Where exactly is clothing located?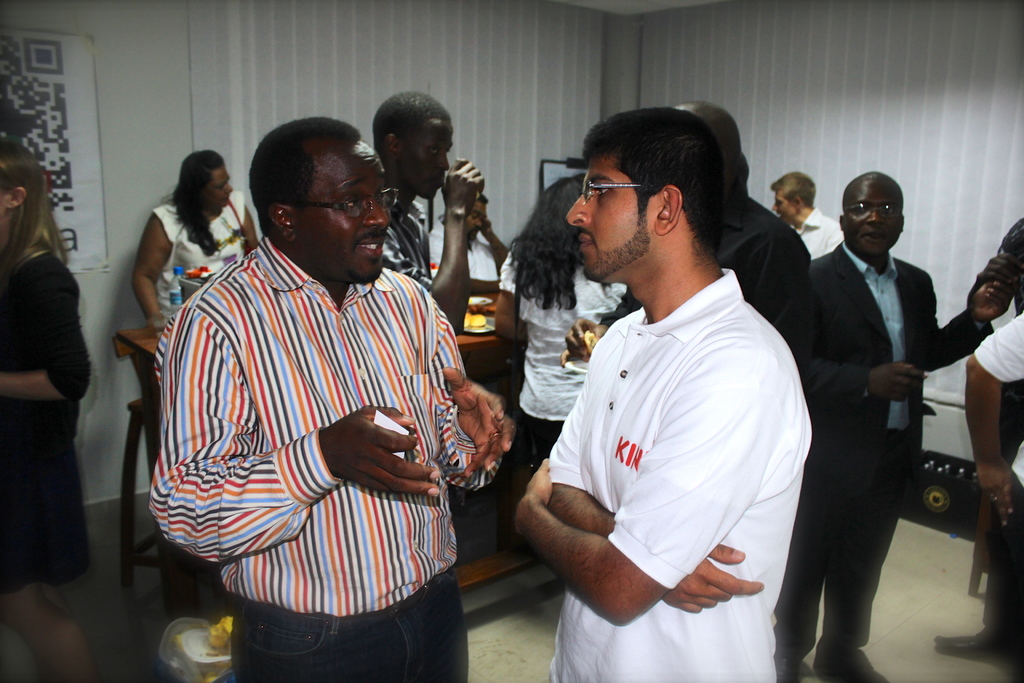
Its bounding box is pyautogui.locateOnScreen(362, 163, 447, 299).
